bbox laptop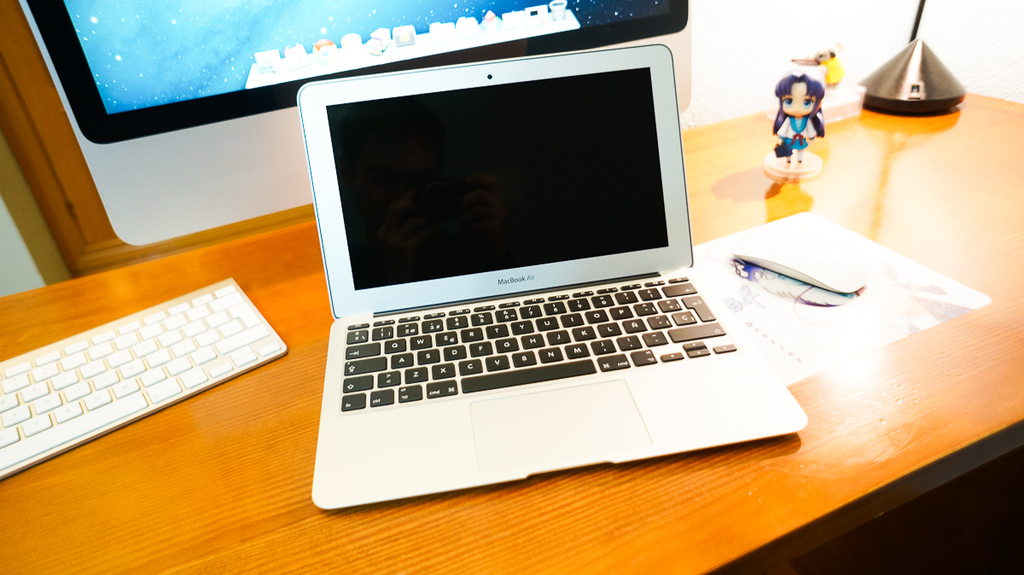
(309,34,806,512)
